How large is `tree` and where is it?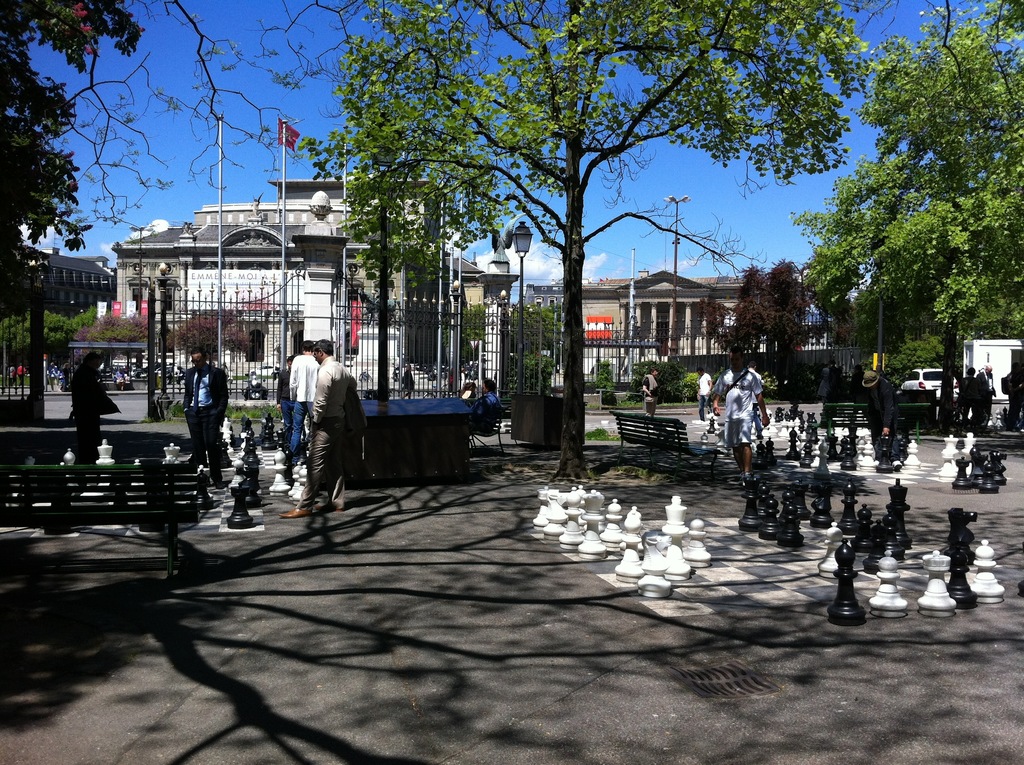
Bounding box: 799:36:1007:408.
